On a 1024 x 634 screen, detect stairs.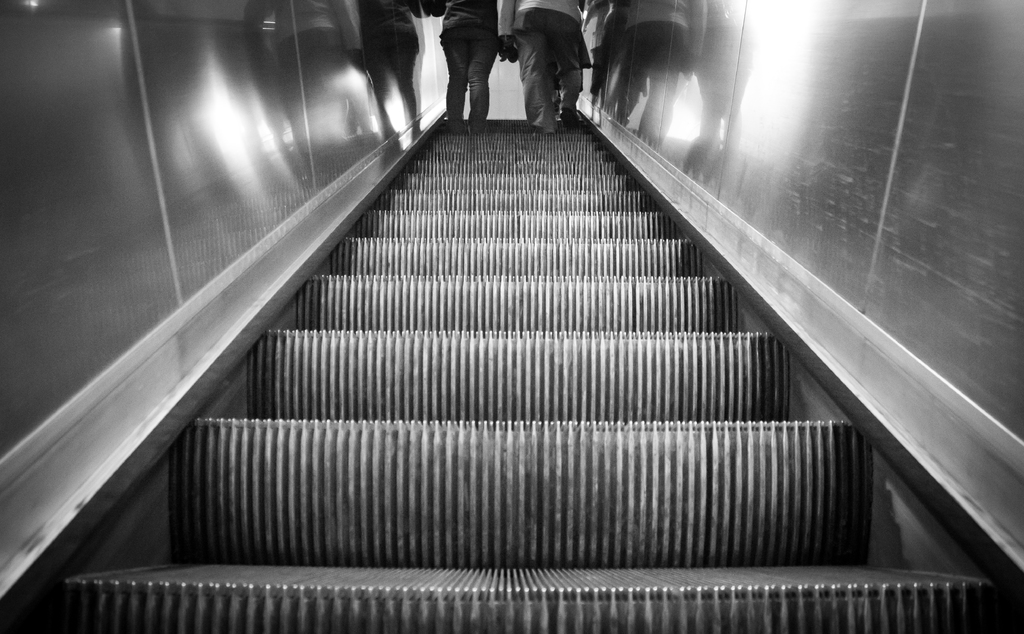
51,122,1011,633.
